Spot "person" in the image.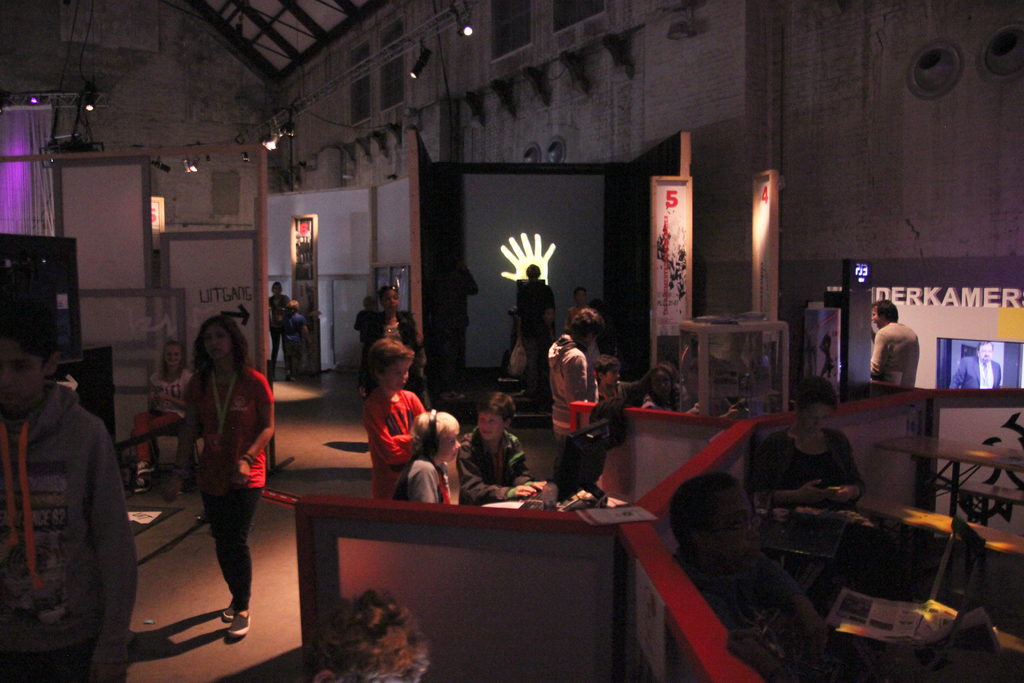
"person" found at [x1=810, y1=320, x2=851, y2=394].
